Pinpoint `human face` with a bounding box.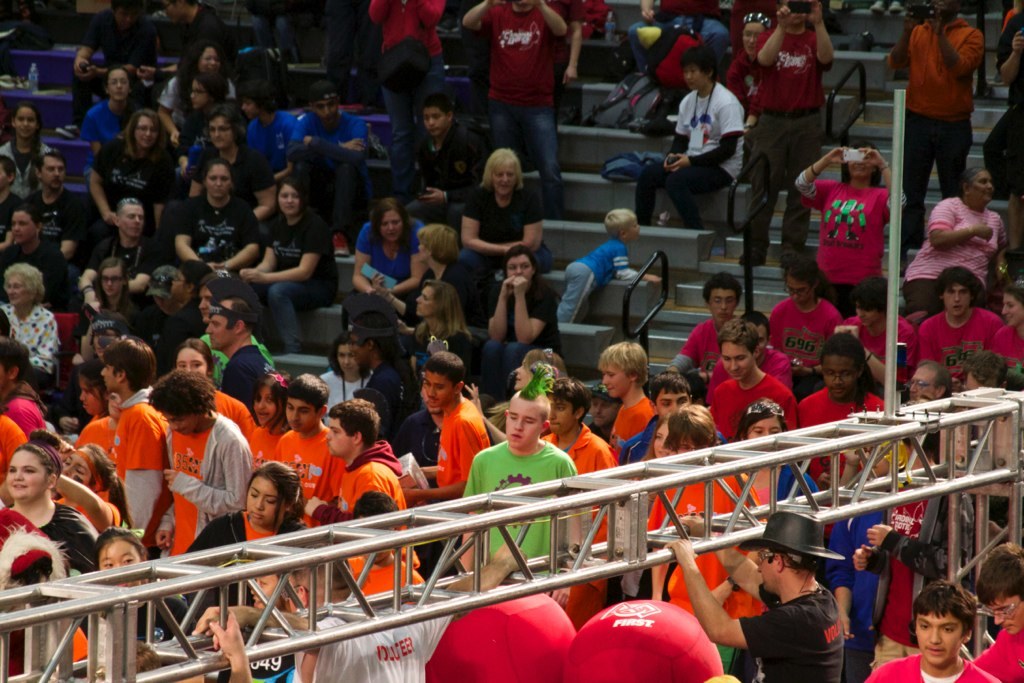
BBox(252, 568, 283, 612).
